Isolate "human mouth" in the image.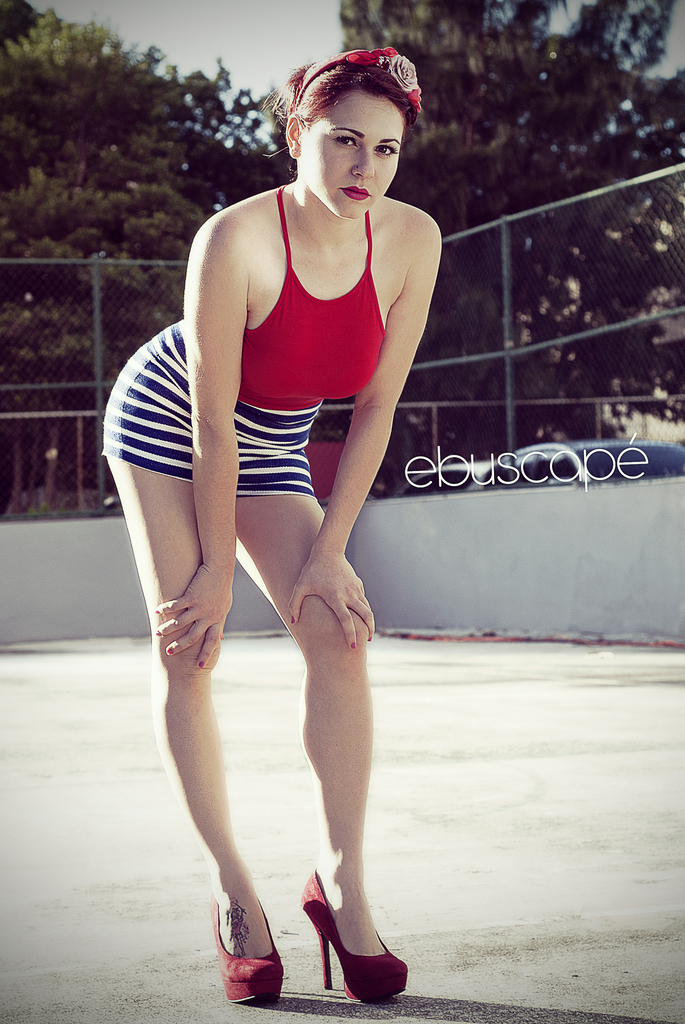
Isolated region: 338:184:369:200.
